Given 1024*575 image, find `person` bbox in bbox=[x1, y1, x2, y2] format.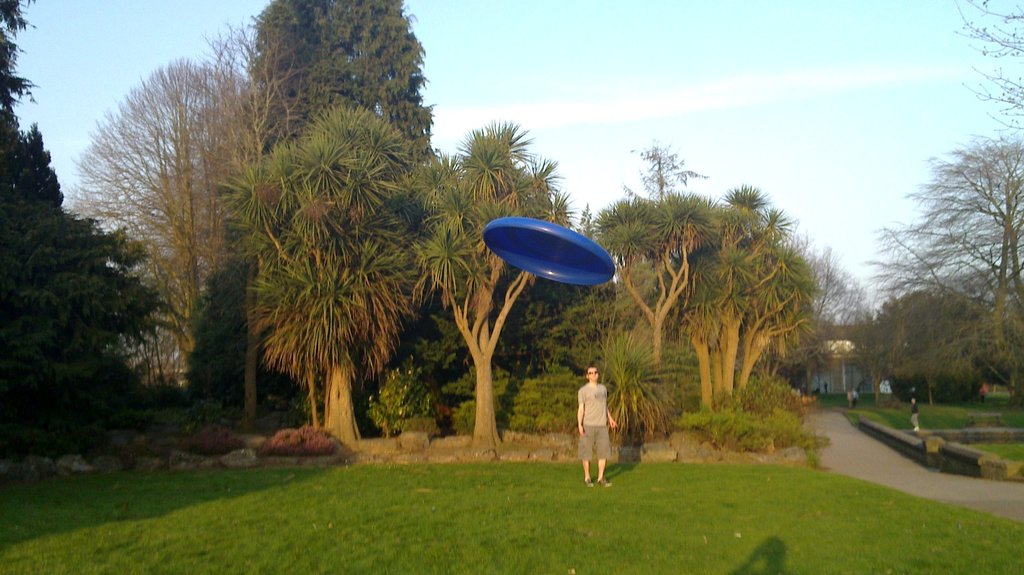
bbox=[909, 400, 917, 435].
